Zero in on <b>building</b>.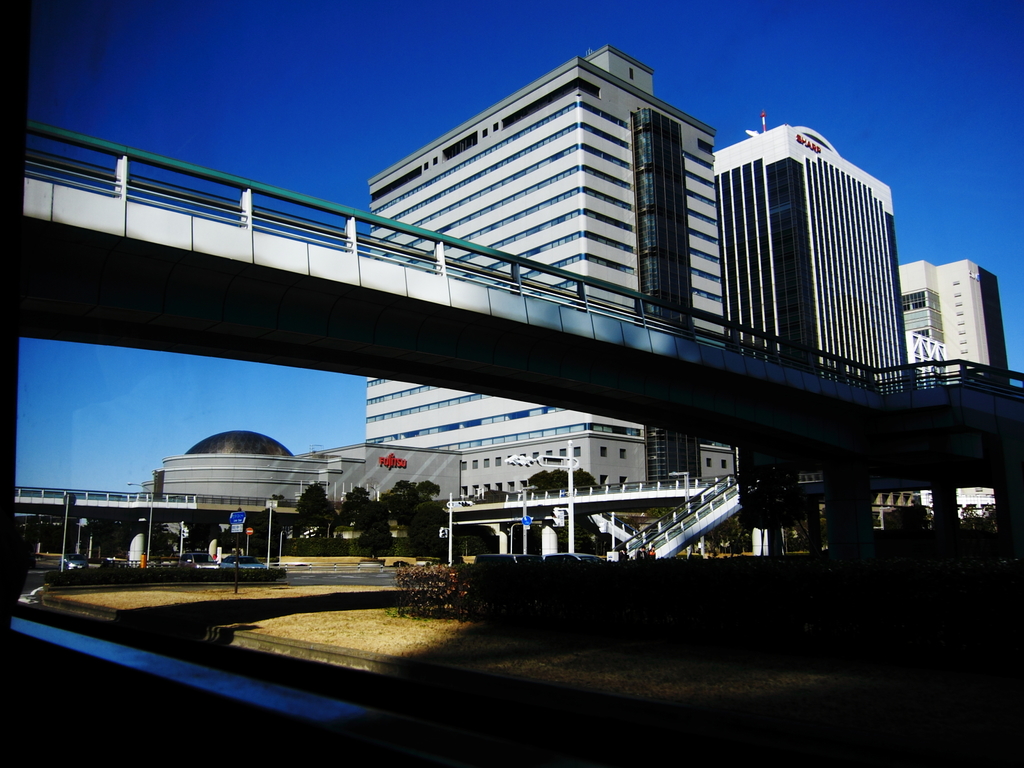
Zeroed in: box(899, 259, 1009, 496).
